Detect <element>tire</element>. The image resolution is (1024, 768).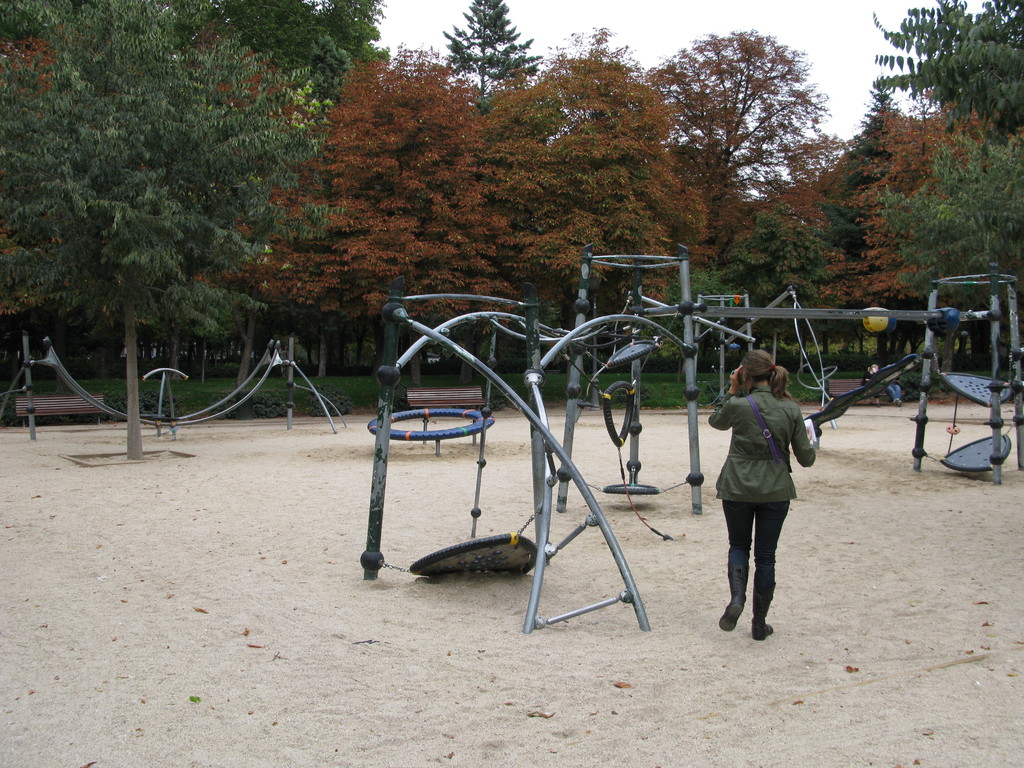
604,483,661,495.
